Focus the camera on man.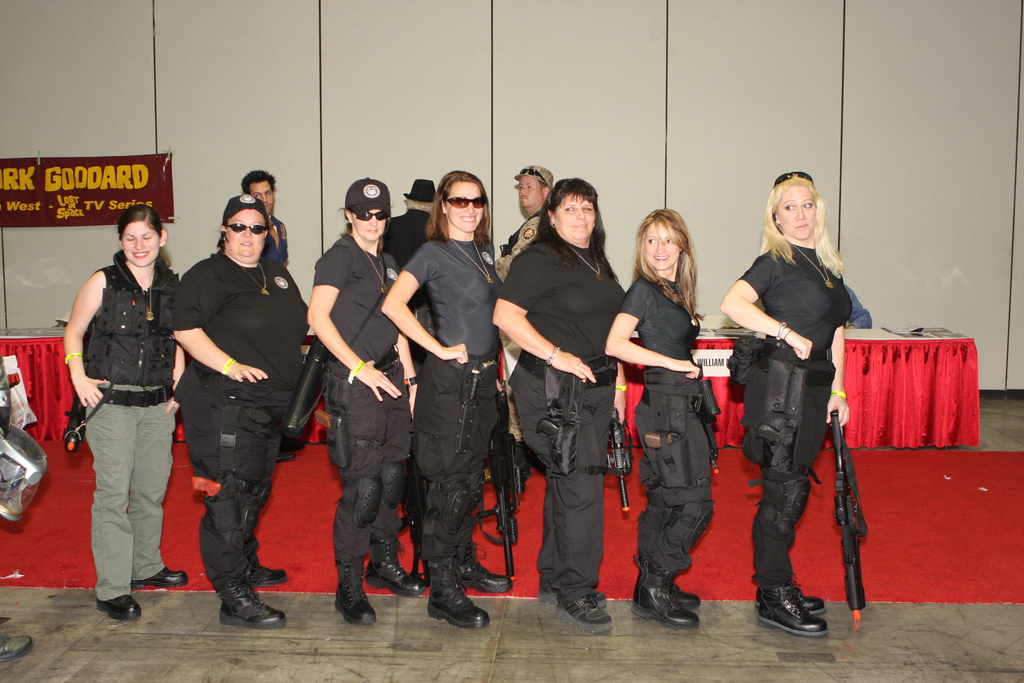
Focus region: [154,195,325,630].
